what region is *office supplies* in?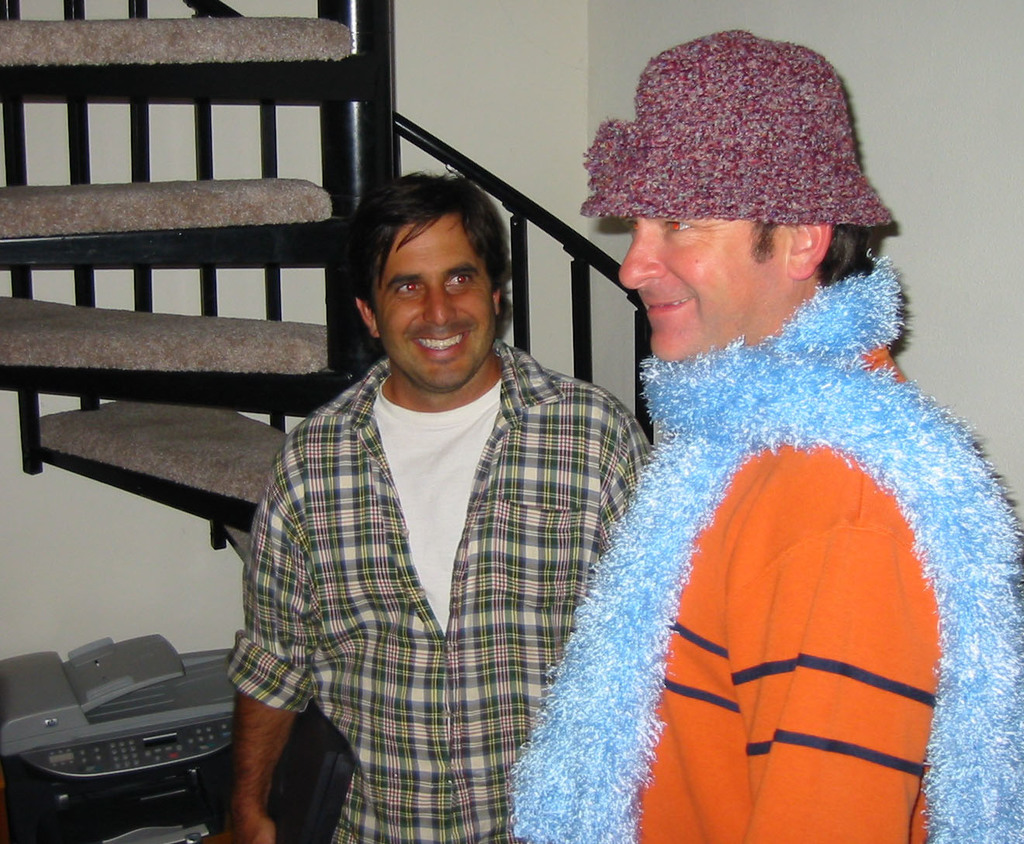
locate(0, 635, 237, 843).
